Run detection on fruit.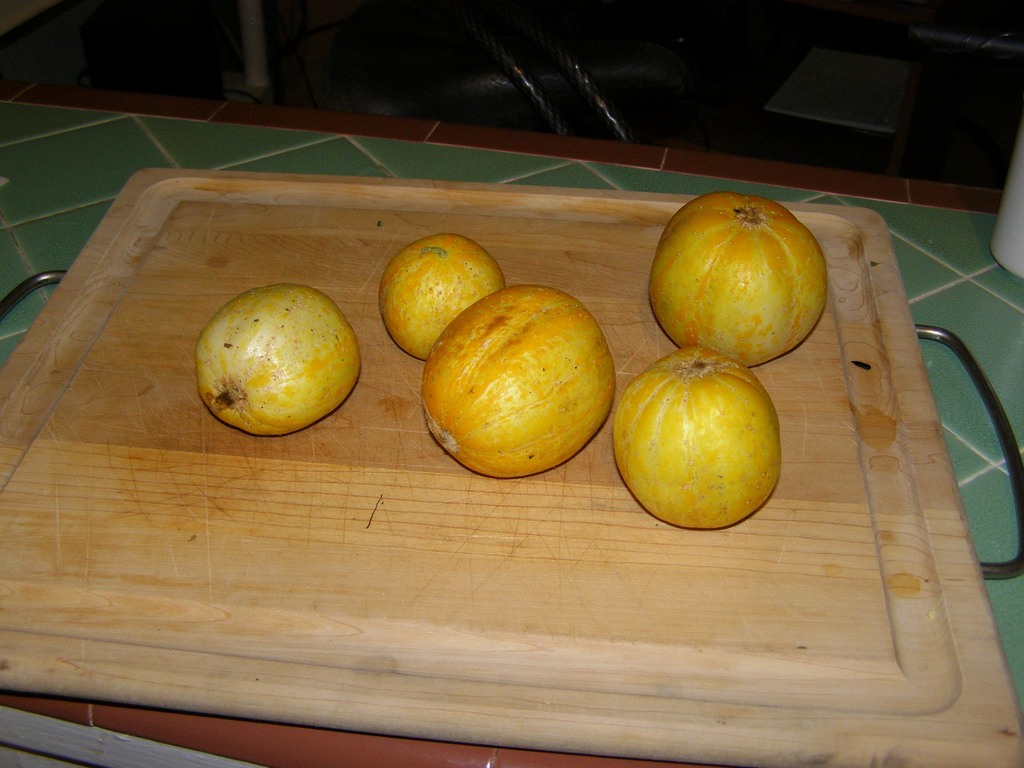
Result: x1=202, y1=288, x2=366, y2=435.
